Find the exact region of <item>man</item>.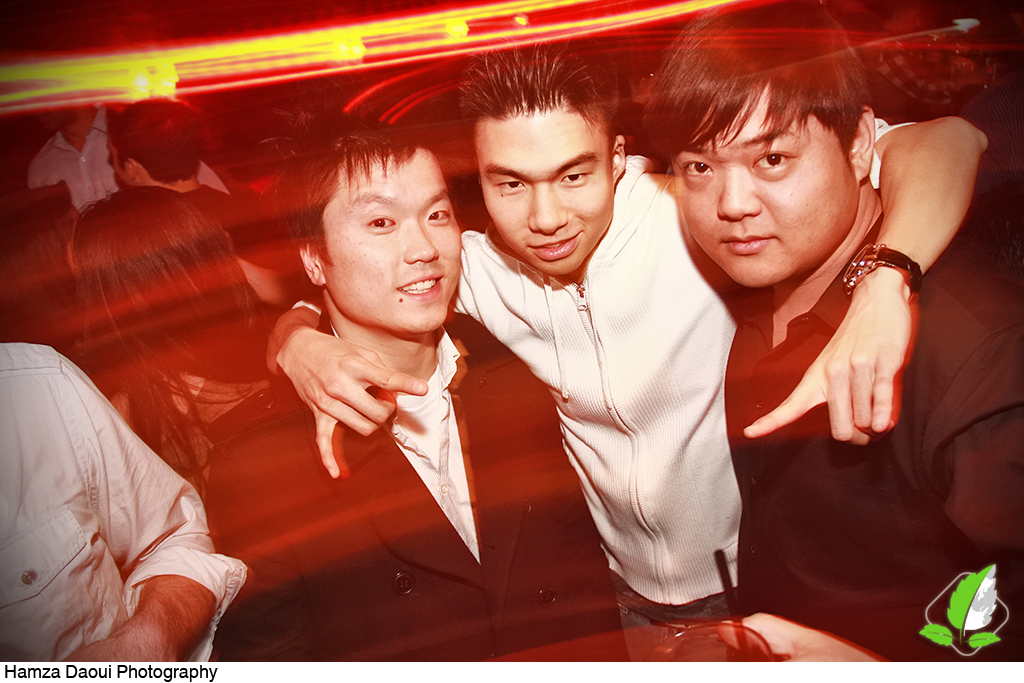
Exact region: select_region(638, 2, 1023, 664).
